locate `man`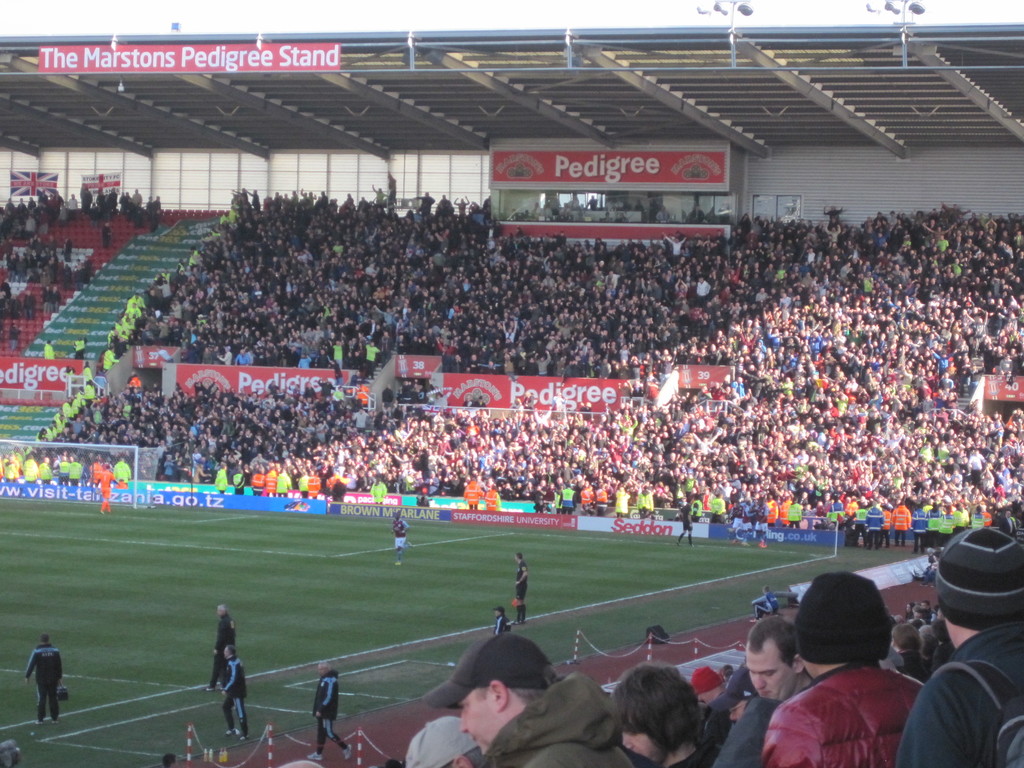
bbox(204, 636, 255, 739)
